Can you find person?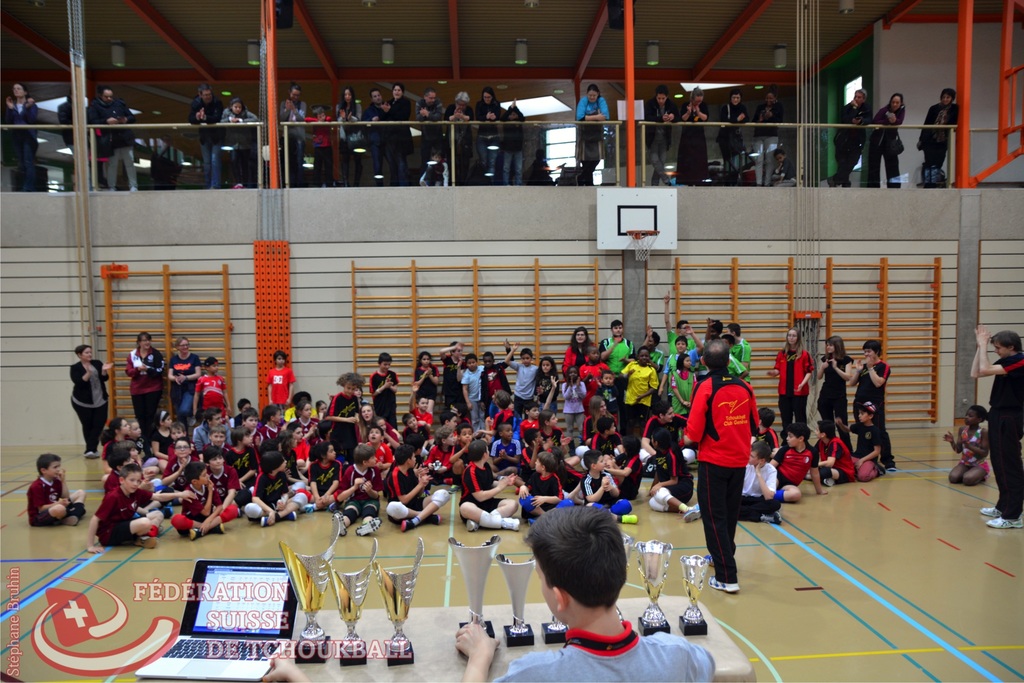
Yes, bounding box: (521, 453, 576, 520).
